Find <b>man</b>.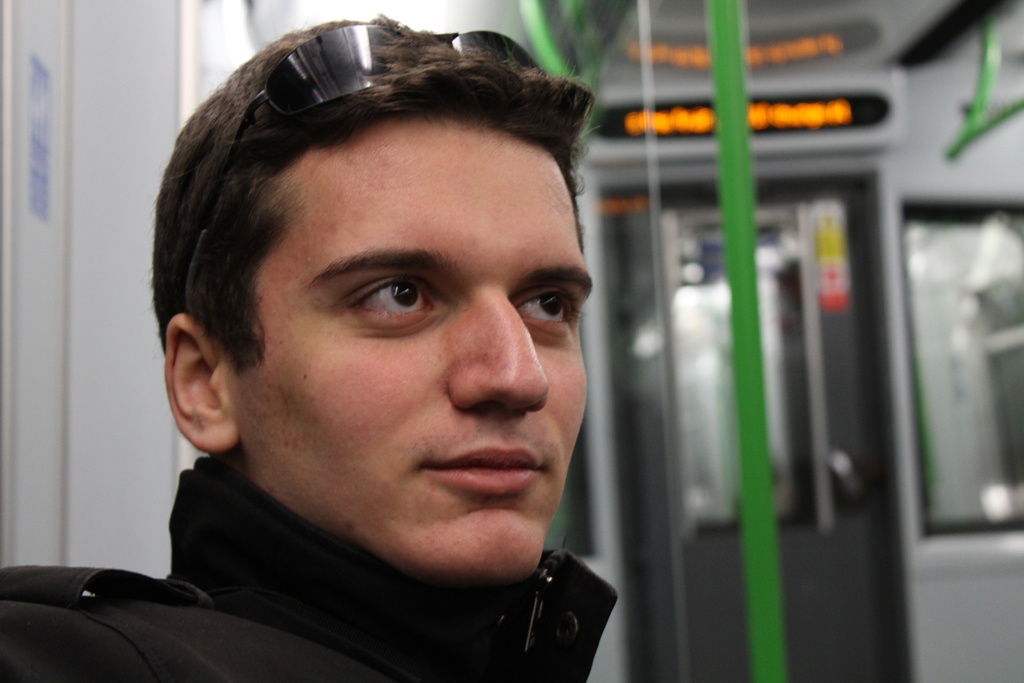
rect(64, 28, 695, 682).
